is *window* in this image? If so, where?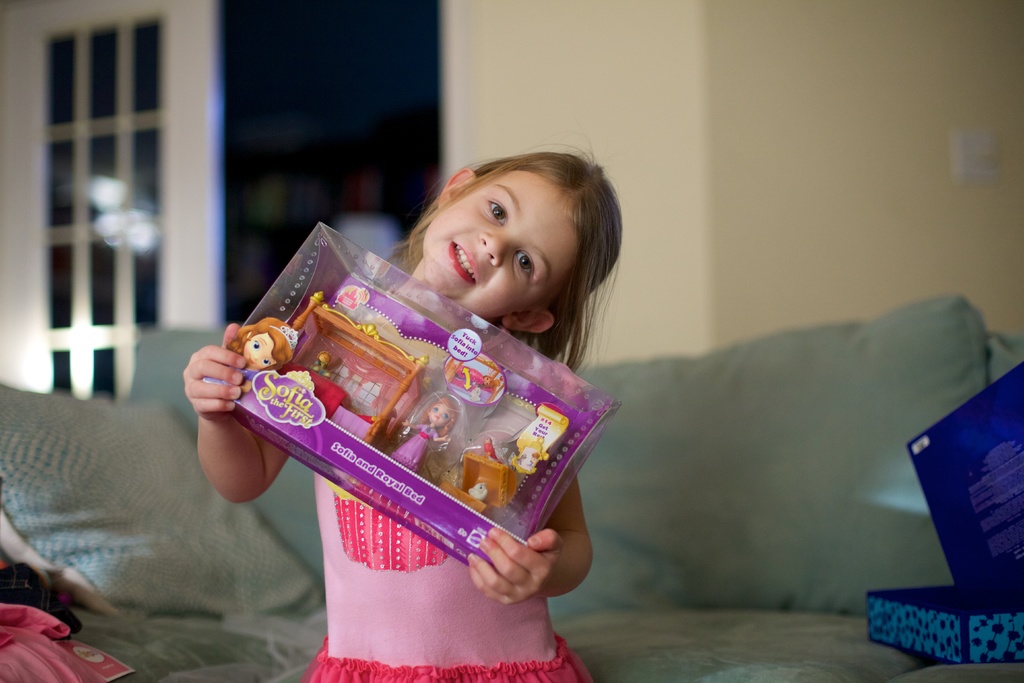
Yes, at bbox=[42, 16, 164, 399].
